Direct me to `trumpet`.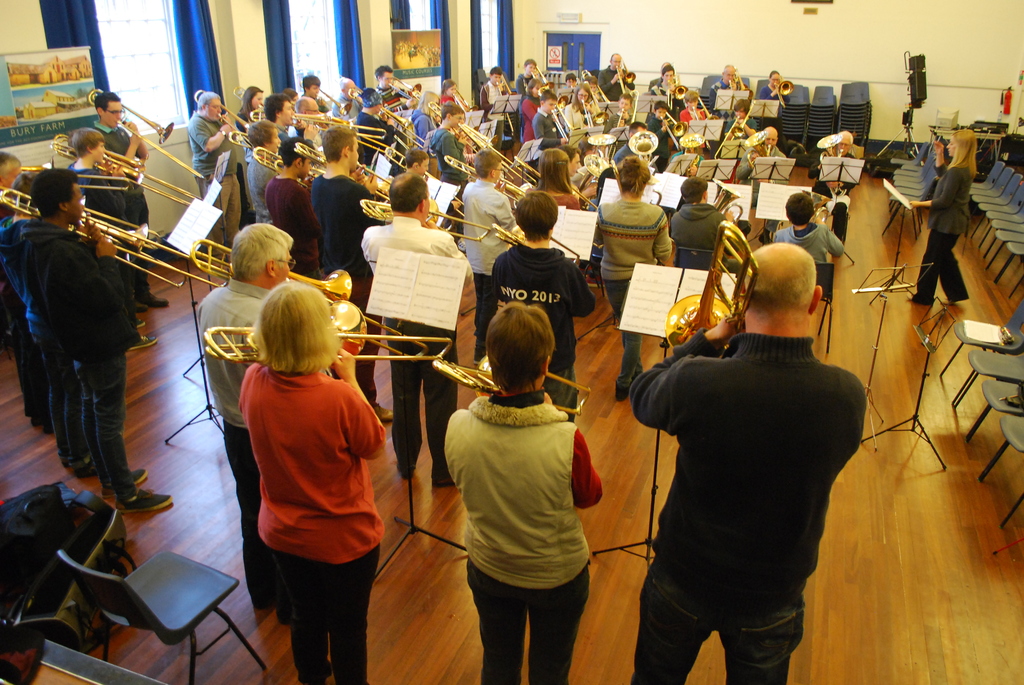
Direction: region(723, 69, 748, 94).
